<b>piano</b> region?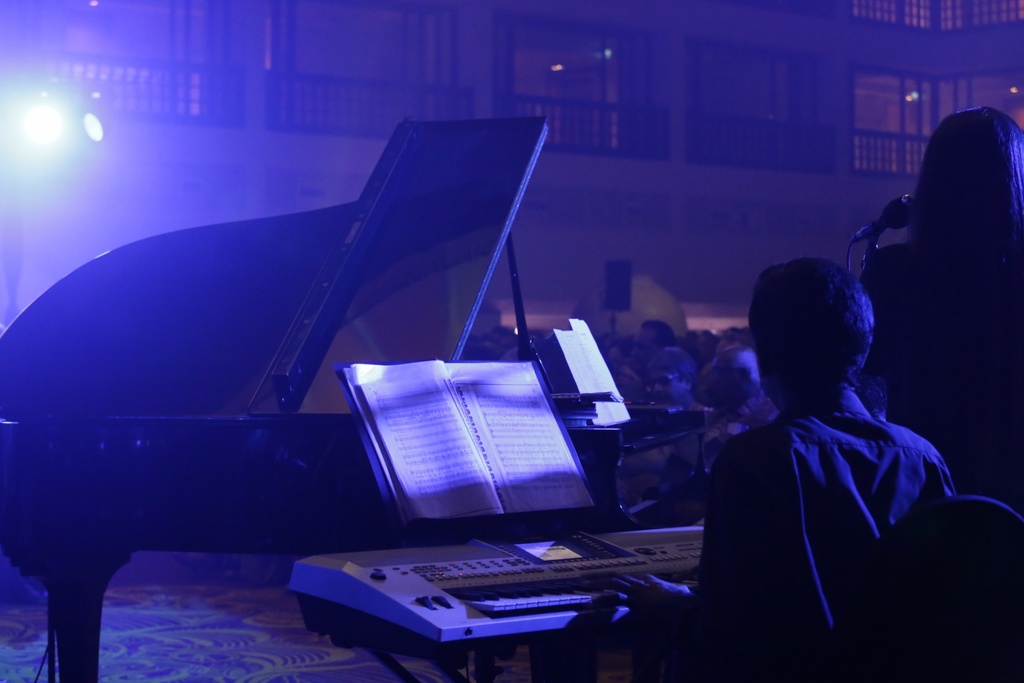
{"x1": 0, "y1": 104, "x2": 746, "y2": 682}
